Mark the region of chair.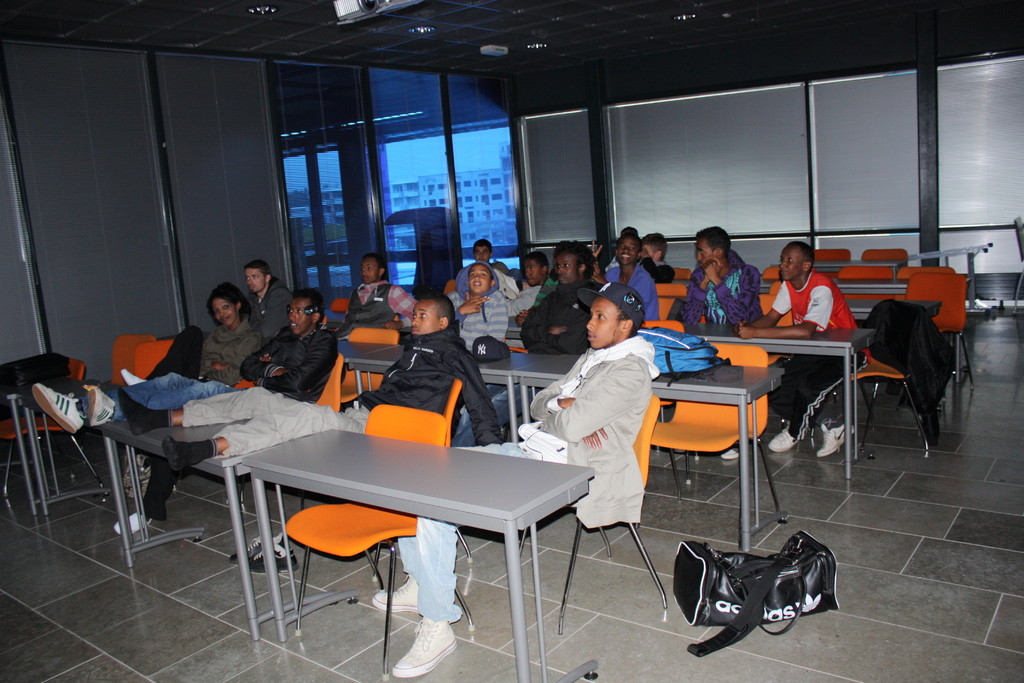
Region: bbox=[863, 243, 906, 262].
